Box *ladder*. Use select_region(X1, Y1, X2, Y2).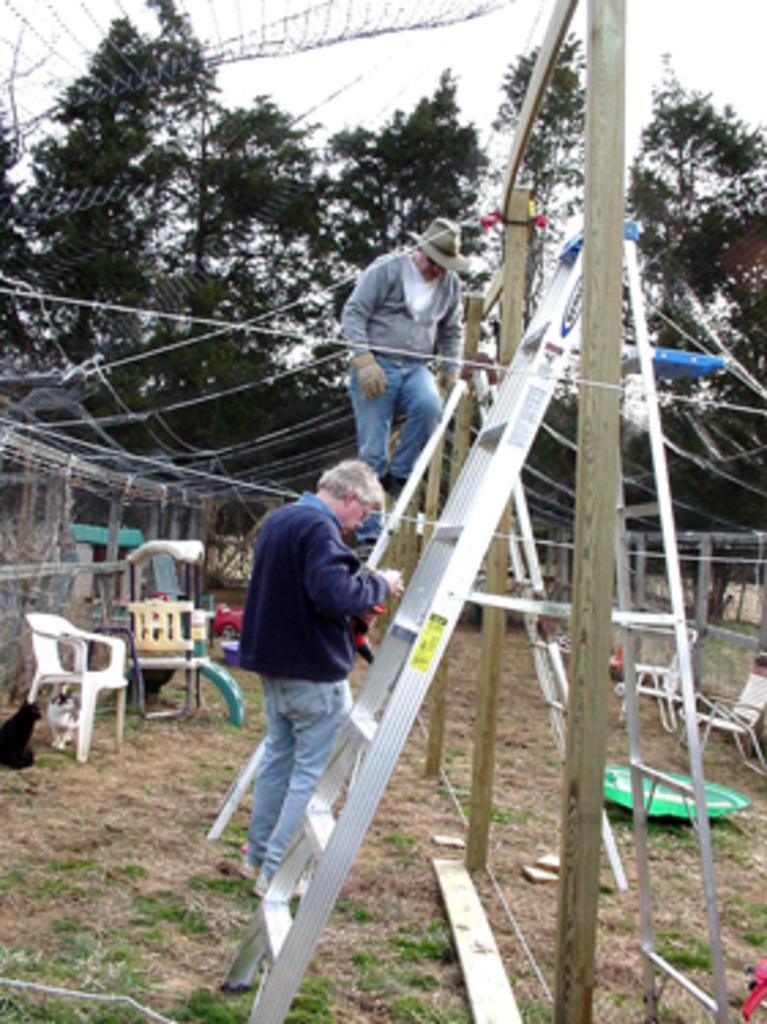
select_region(224, 221, 734, 1021).
